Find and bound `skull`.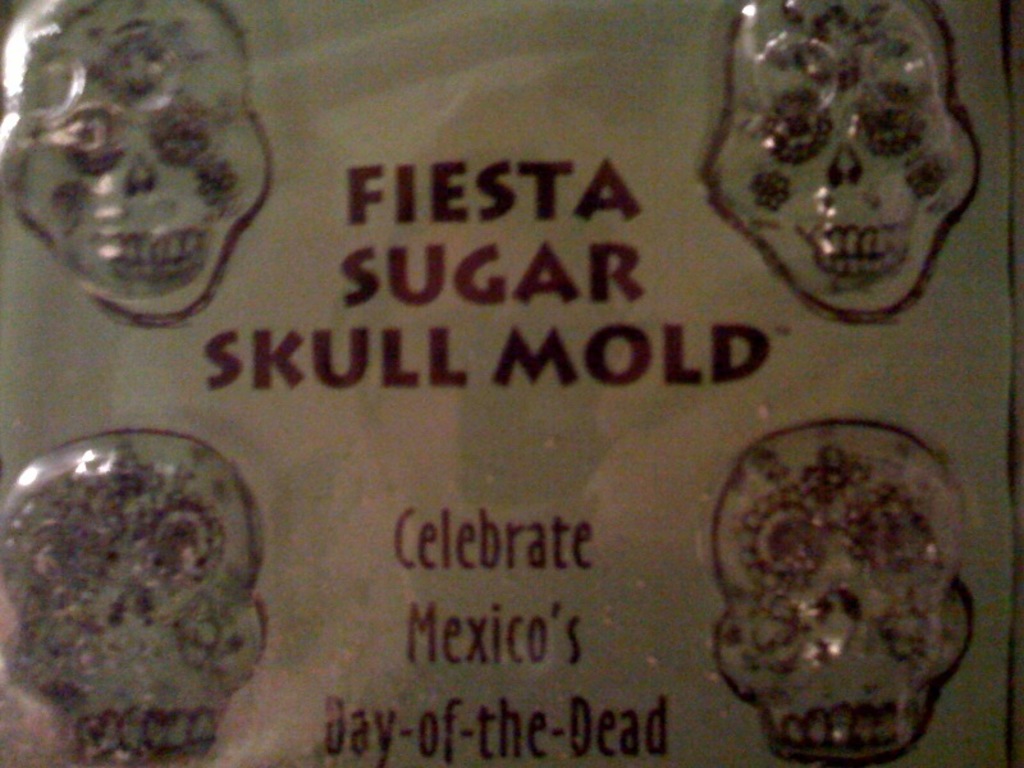
Bound: left=0, top=0, right=260, bottom=324.
